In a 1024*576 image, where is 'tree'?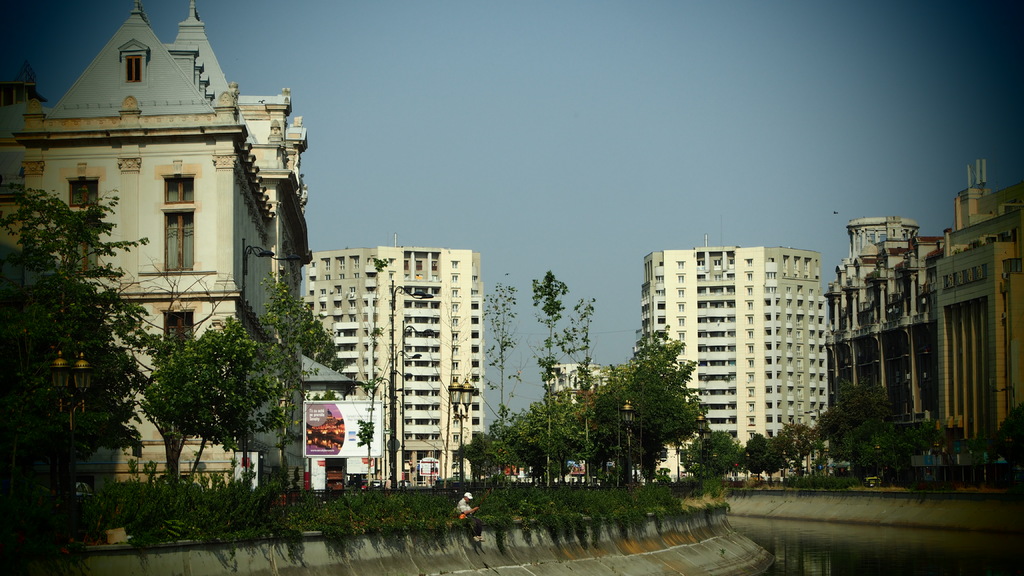
bbox=(691, 428, 740, 487).
